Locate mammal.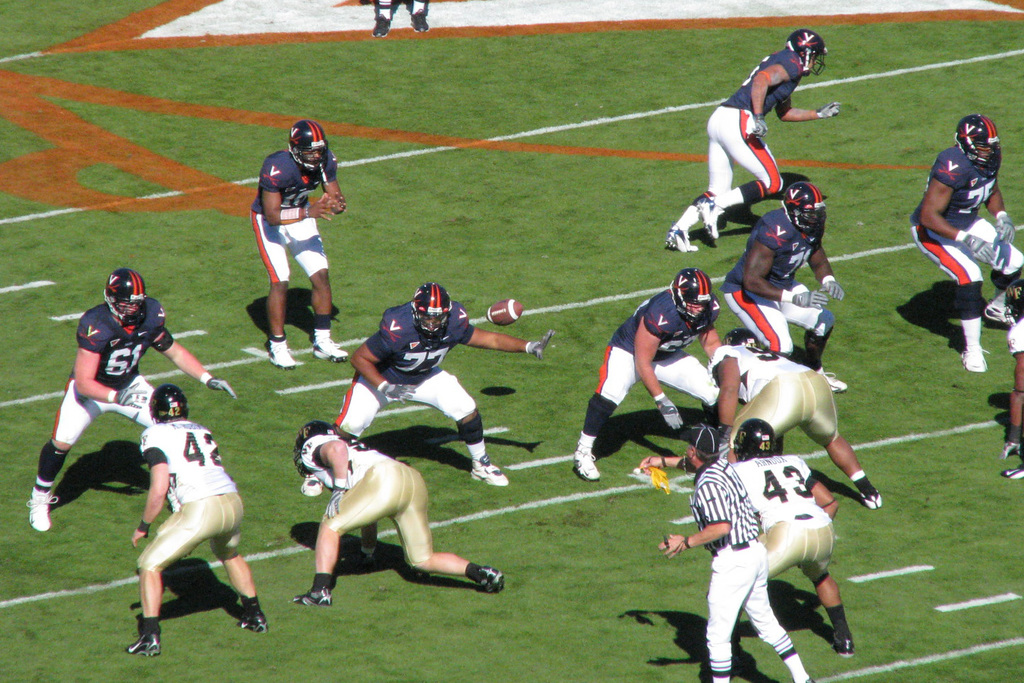
Bounding box: (left=30, top=267, right=236, bottom=528).
